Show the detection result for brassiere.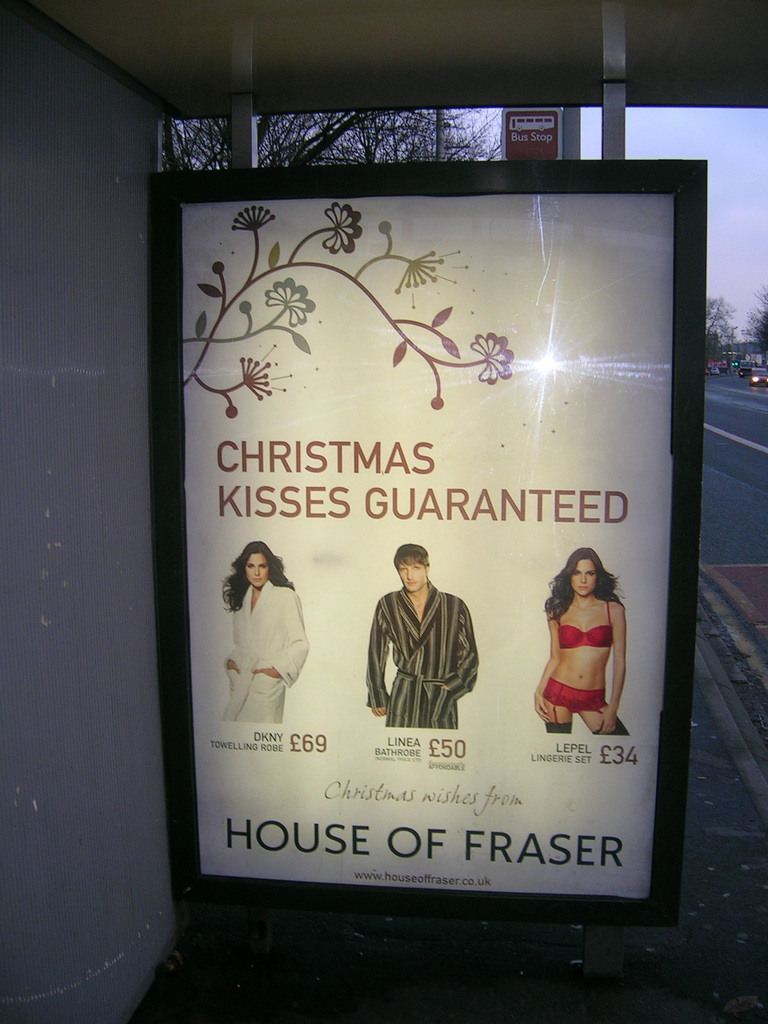
region(552, 596, 613, 653).
